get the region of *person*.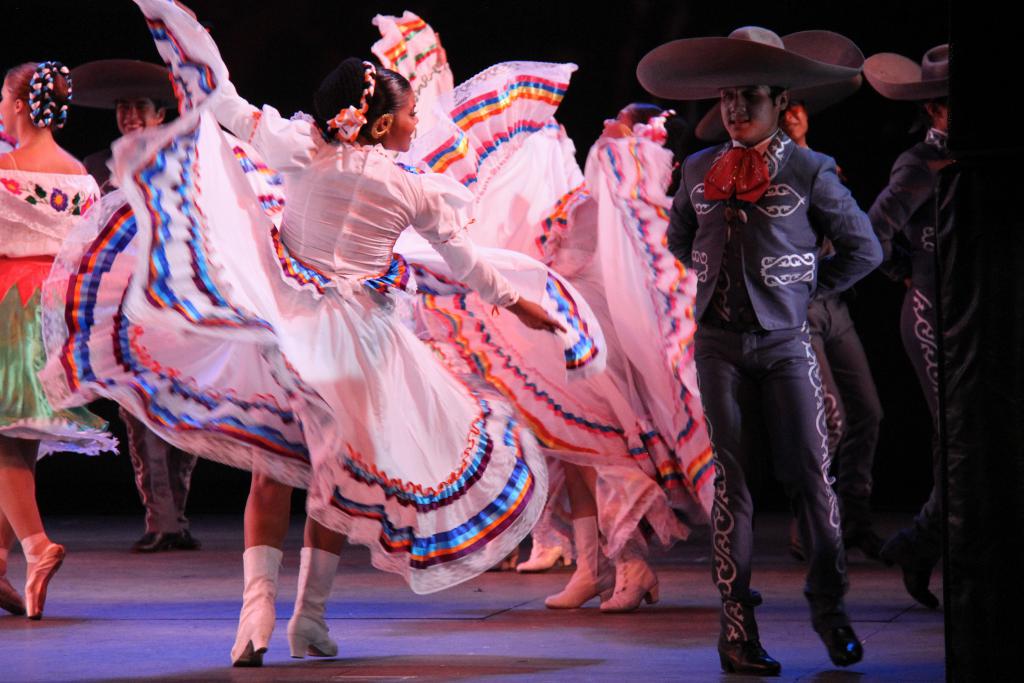
region(0, 56, 109, 622).
